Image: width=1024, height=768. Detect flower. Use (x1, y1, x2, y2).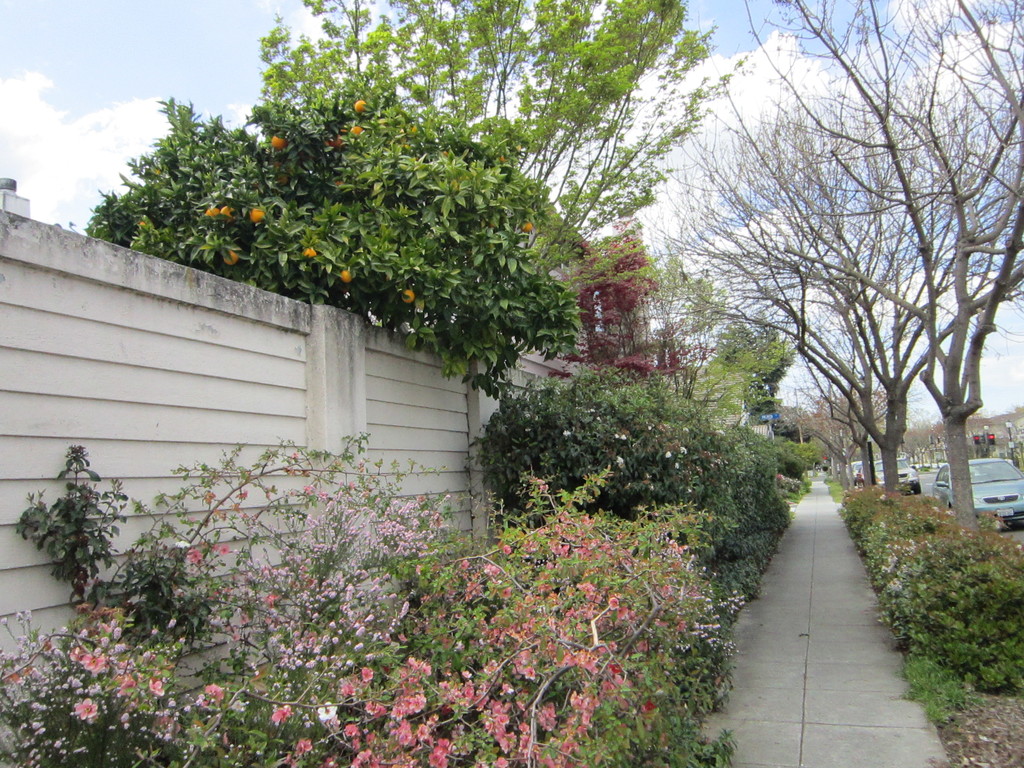
(714, 429, 724, 441).
